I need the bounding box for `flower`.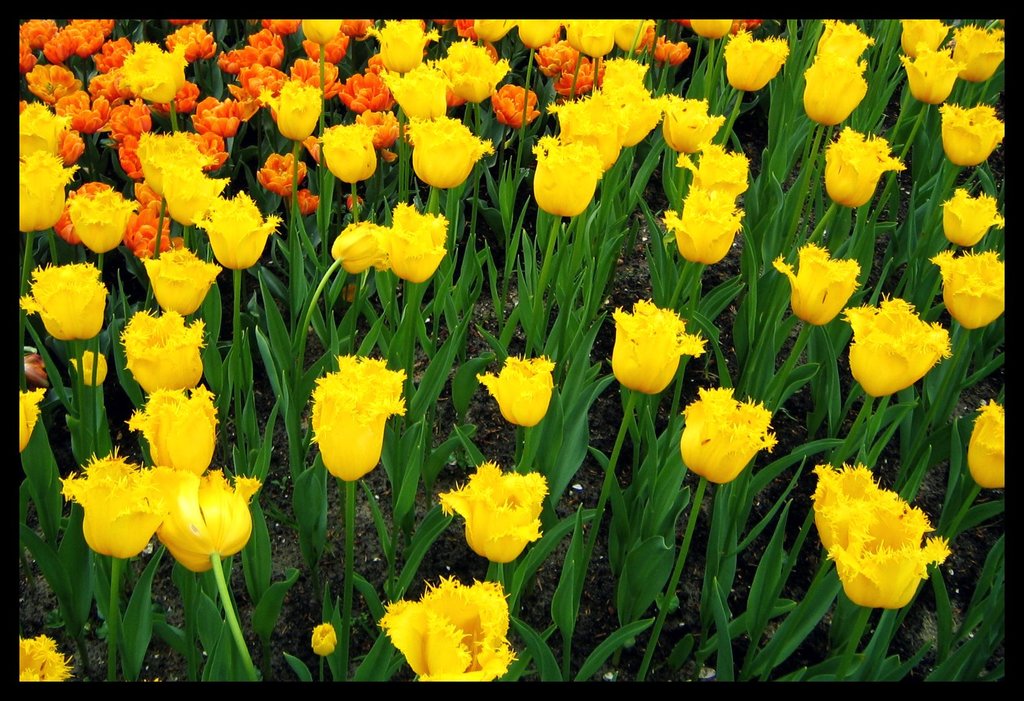
Here it is: (left=939, top=104, right=1008, bottom=172).
